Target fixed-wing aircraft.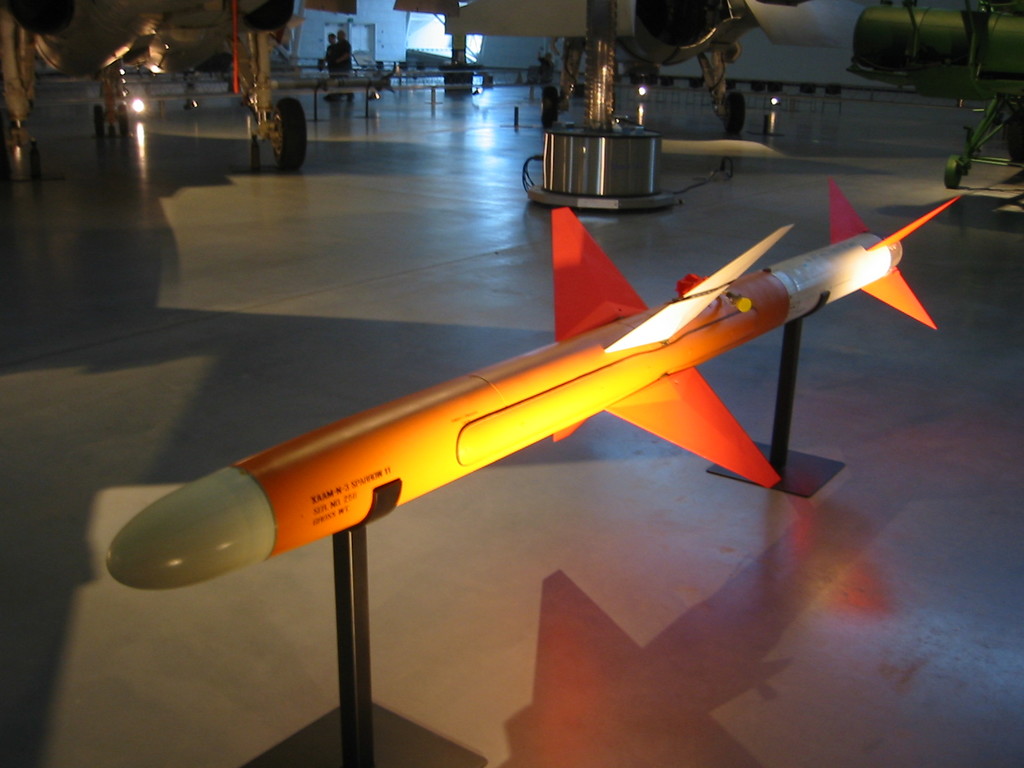
Target region: [left=436, top=0, right=834, bottom=139].
